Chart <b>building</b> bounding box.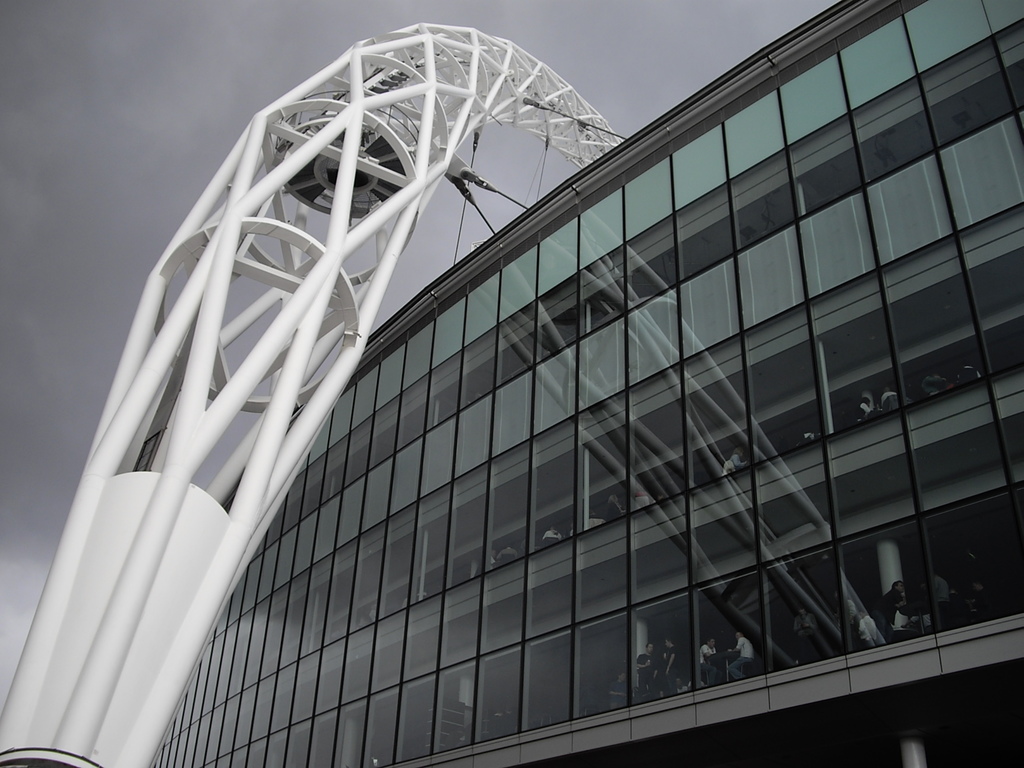
Charted: [x1=0, y1=0, x2=1023, y2=767].
